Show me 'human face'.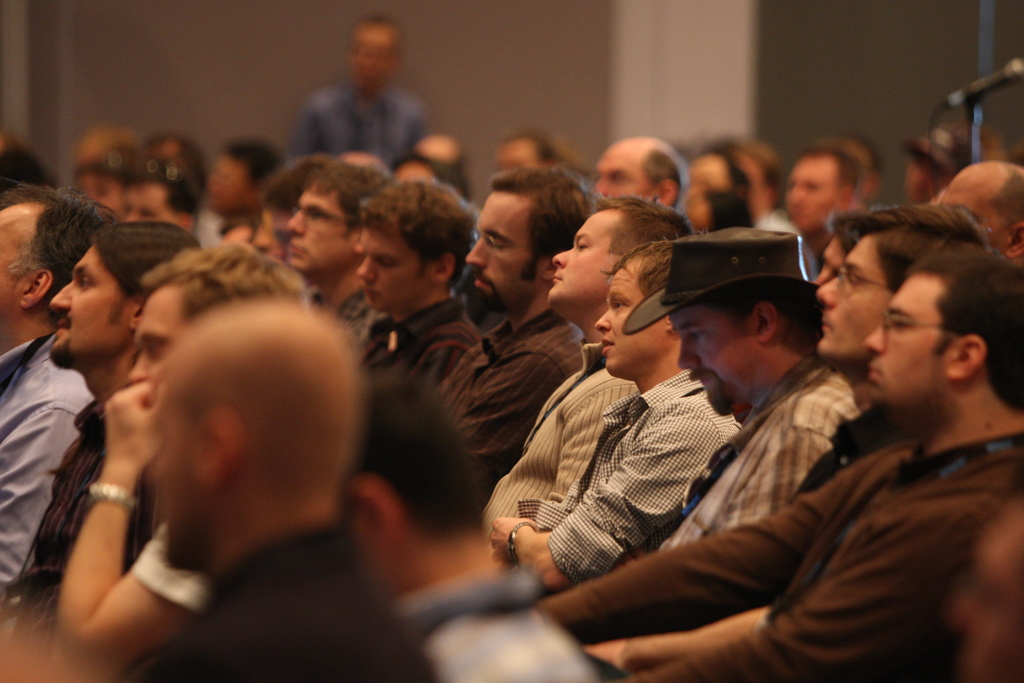
'human face' is here: [left=595, top=260, right=662, bottom=377].
